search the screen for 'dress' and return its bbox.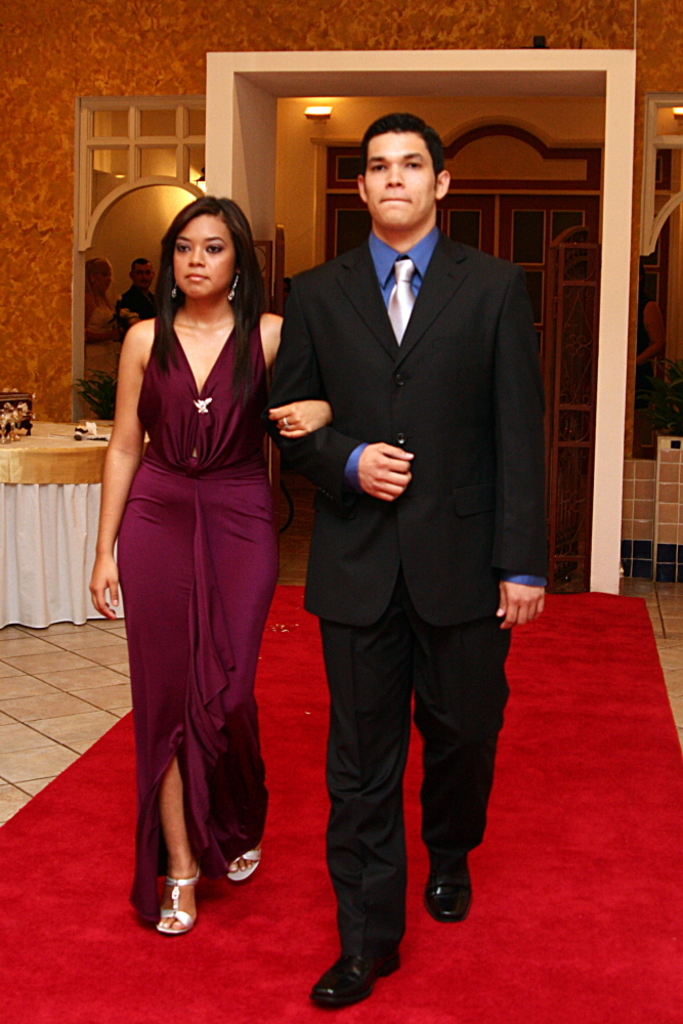
Found: x1=117, y1=310, x2=290, y2=923.
